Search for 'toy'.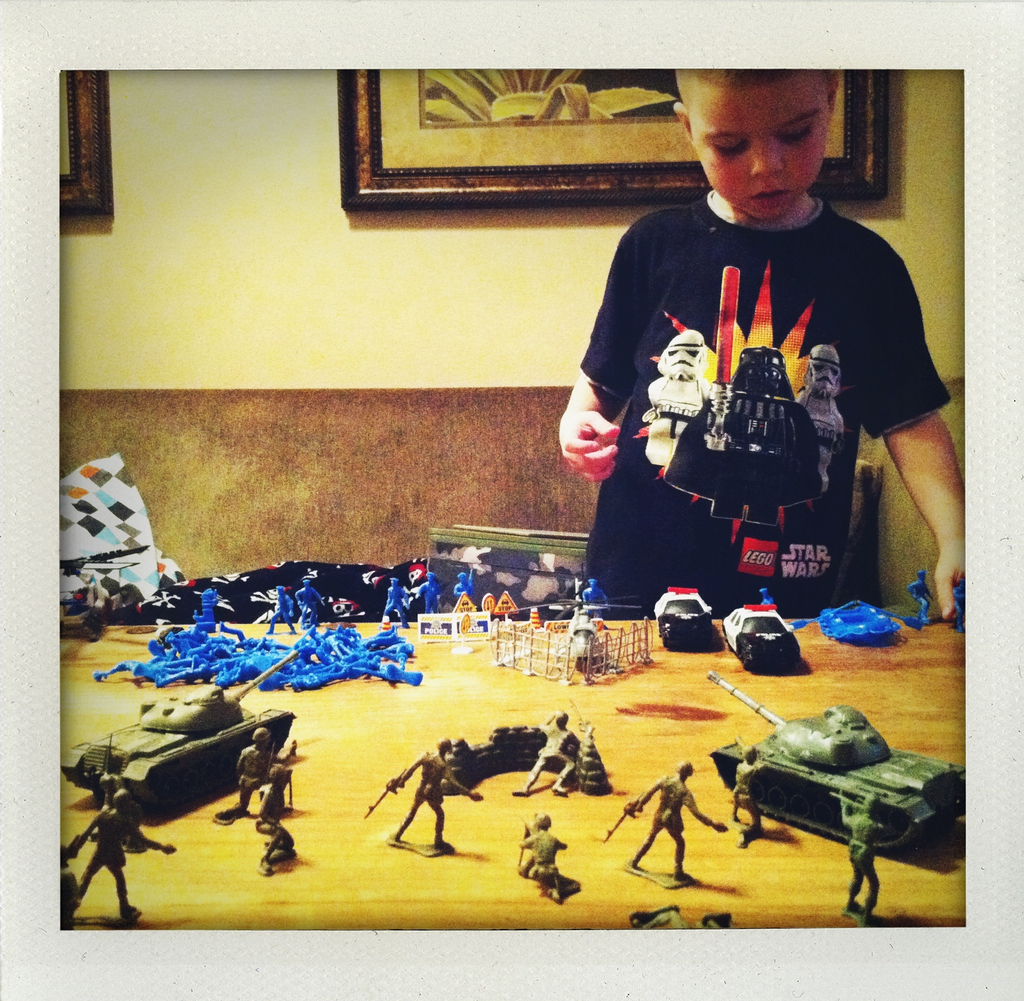
Found at left=799, top=598, right=910, bottom=644.
